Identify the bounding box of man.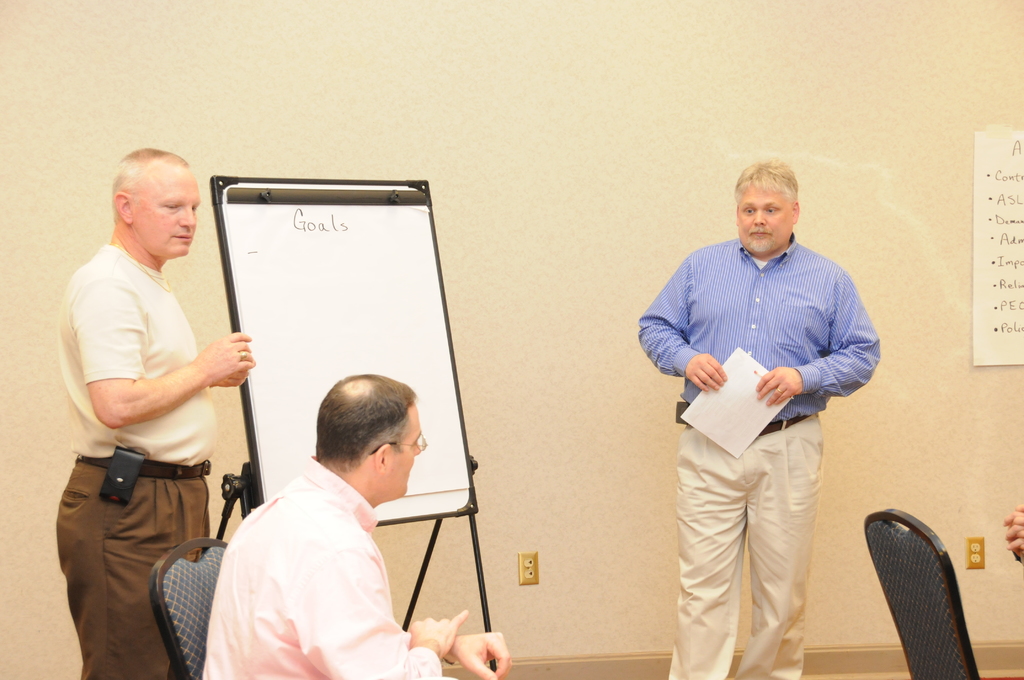
198/373/509/679.
